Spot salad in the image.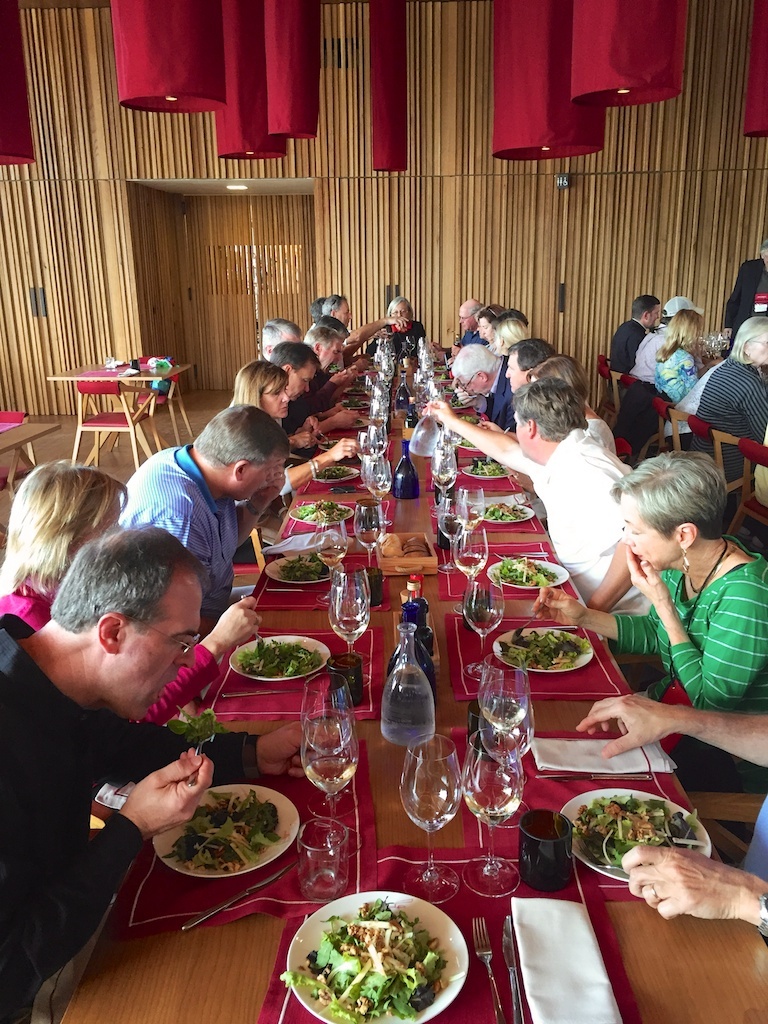
salad found at left=231, top=635, right=327, bottom=680.
